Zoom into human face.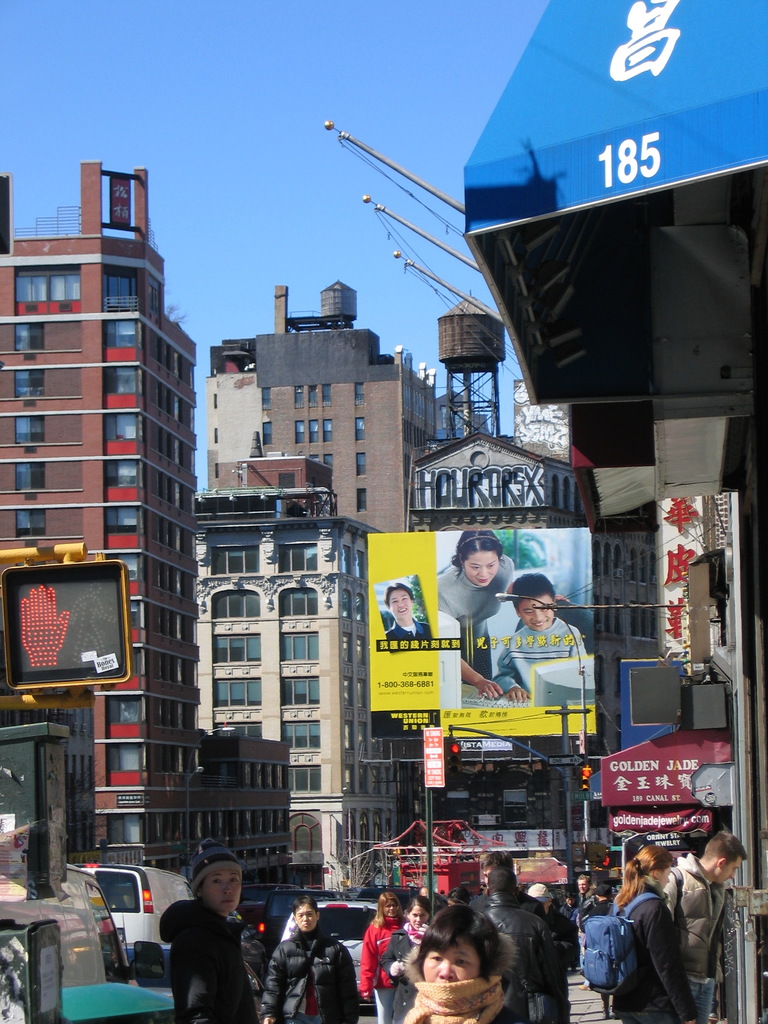
Zoom target: BBox(405, 892, 428, 929).
